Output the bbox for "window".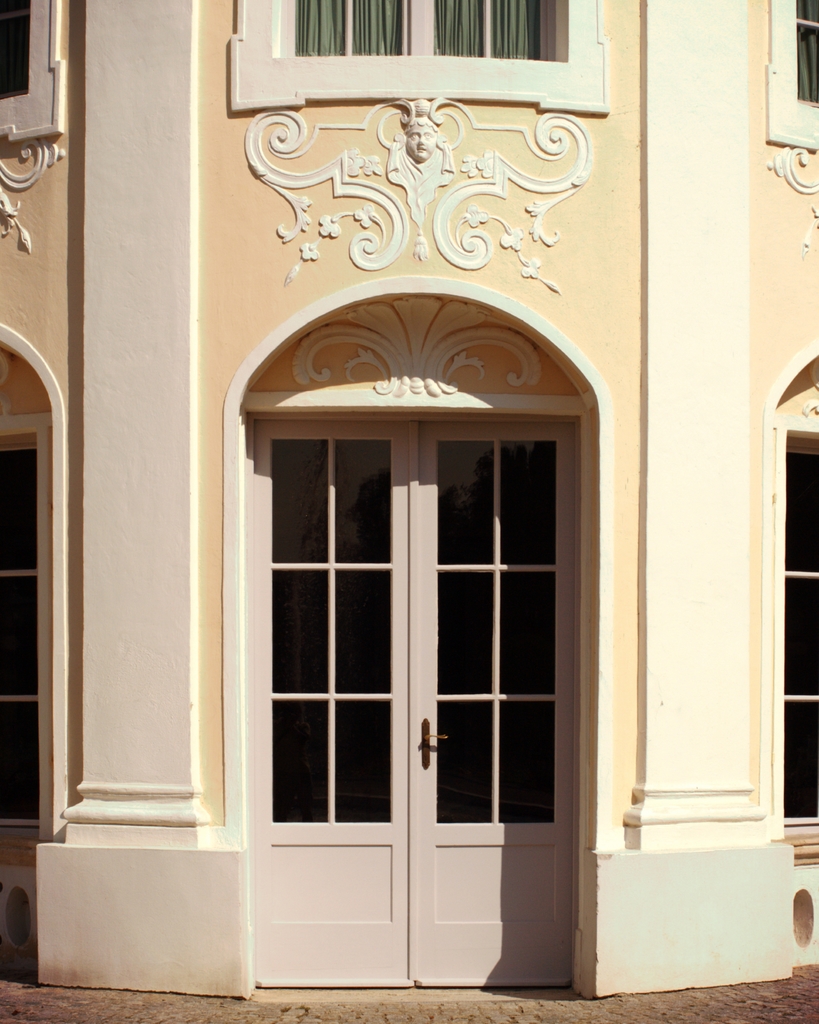
bbox=(786, 0, 818, 108).
